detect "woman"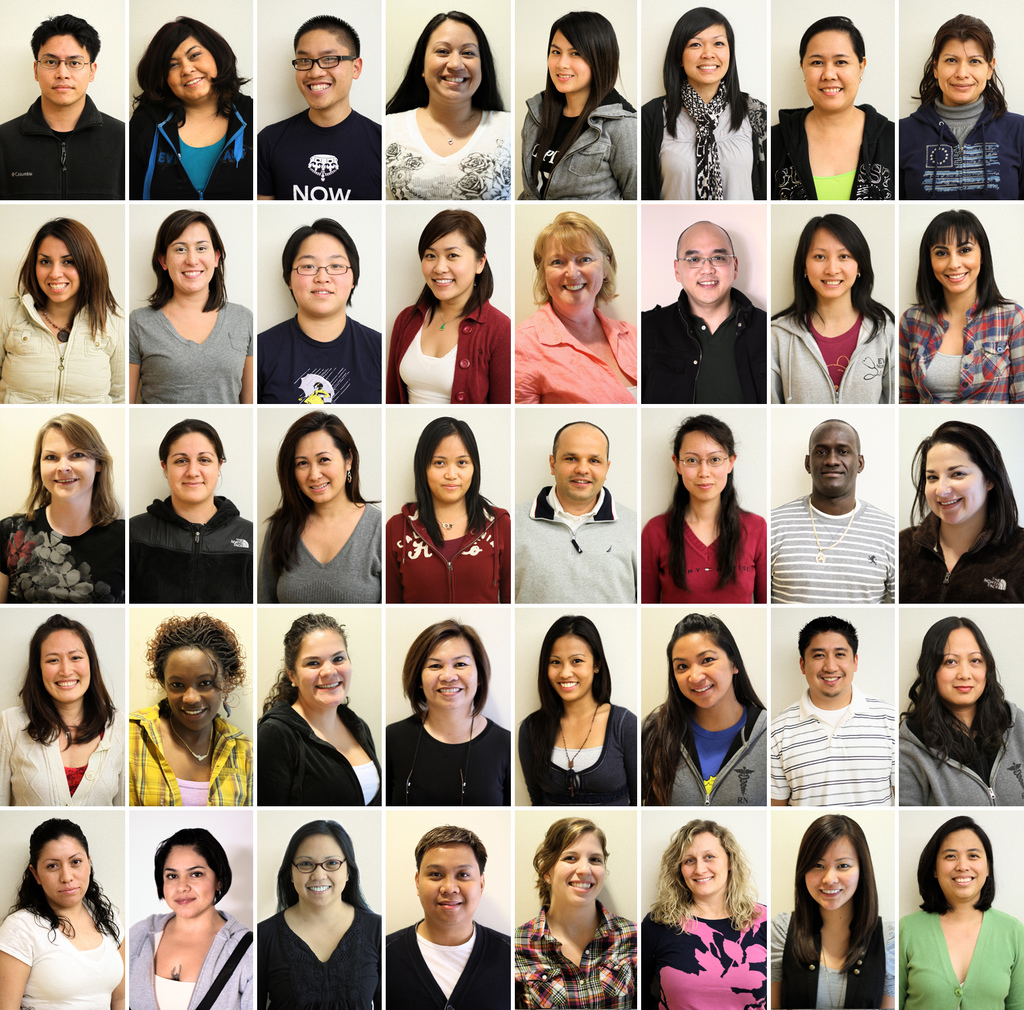
127/617/257/806
